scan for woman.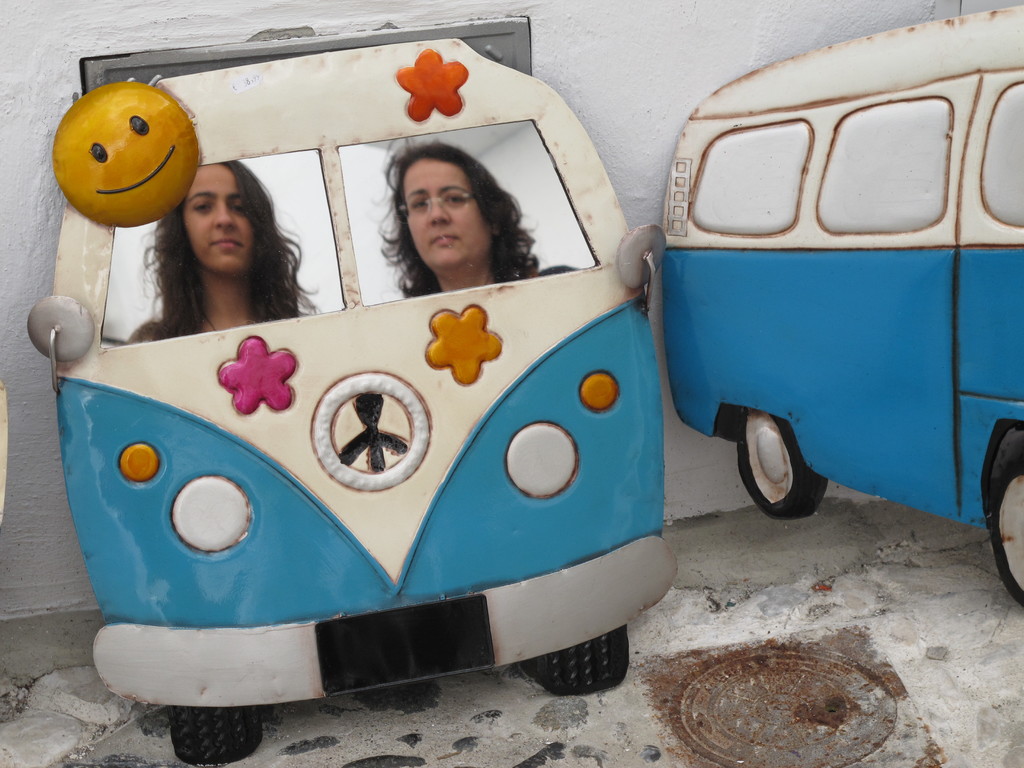
Scan result: (x1=136, y1=163, x2=351, y2=350).
